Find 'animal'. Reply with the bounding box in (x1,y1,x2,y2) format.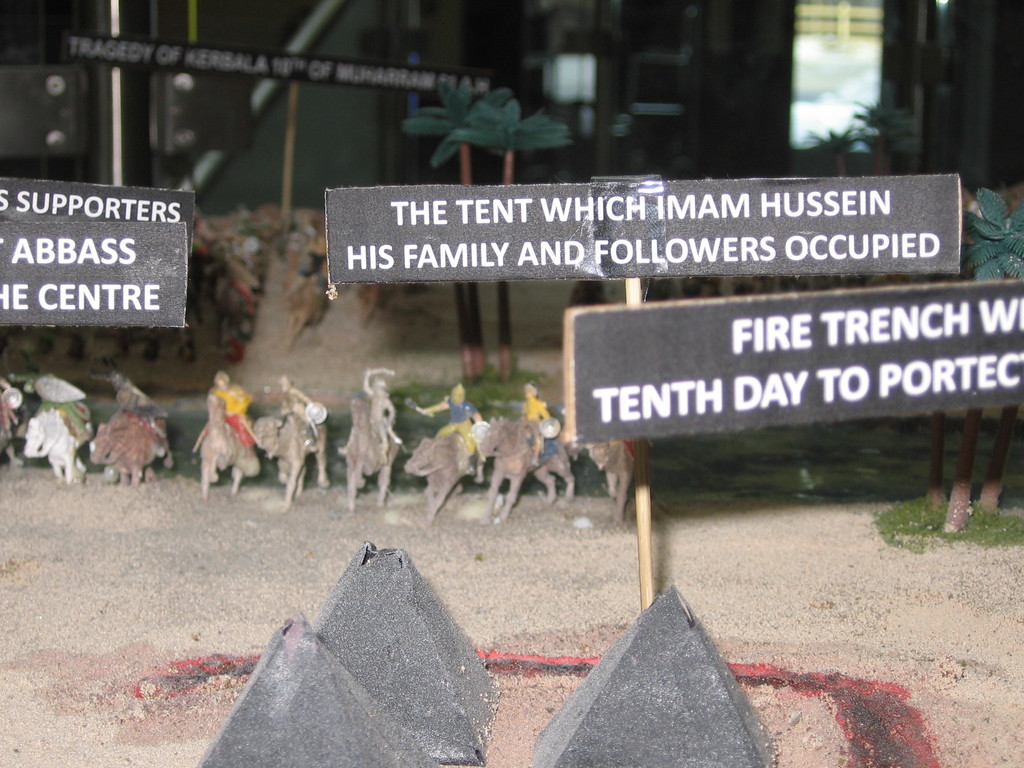
(198,389,258,503).
